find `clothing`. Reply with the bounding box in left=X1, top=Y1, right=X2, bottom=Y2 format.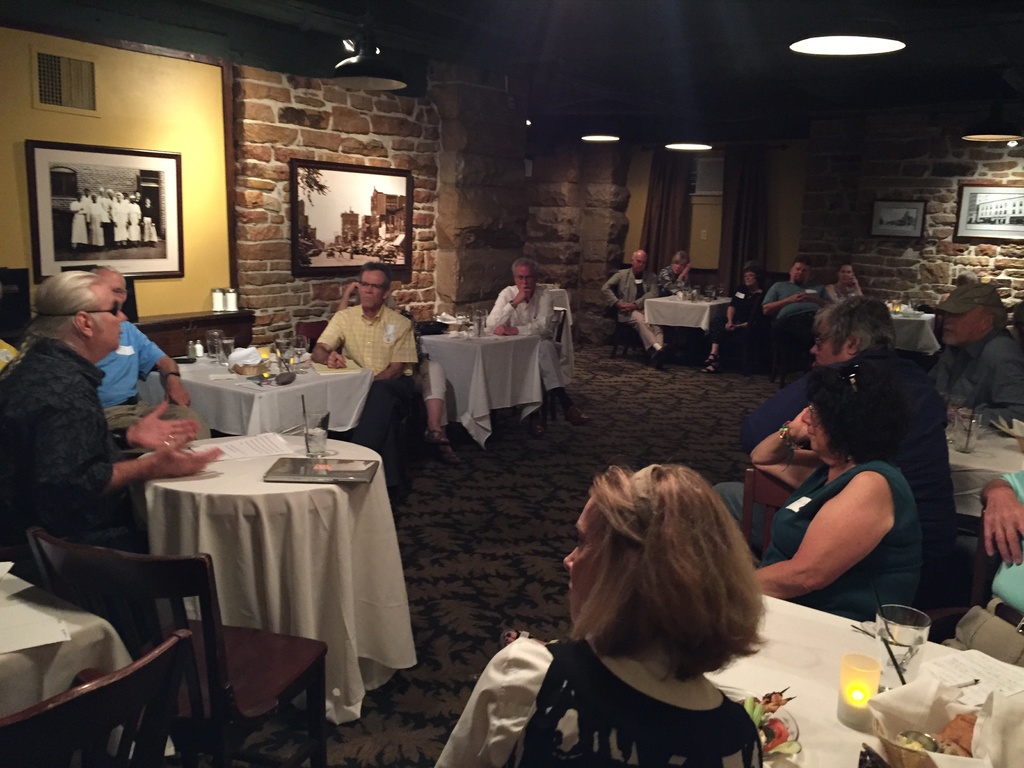
left=772, top=288, right=824, bottom=329.
